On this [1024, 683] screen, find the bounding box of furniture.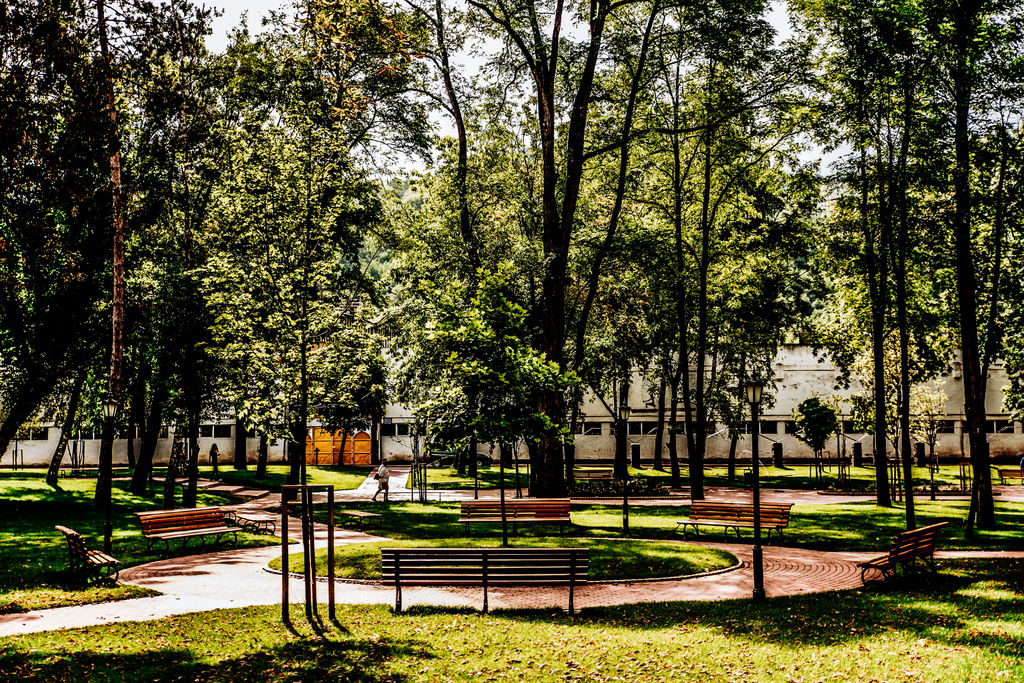
Bounding box: bbox=(54, 525, 122, 585).
